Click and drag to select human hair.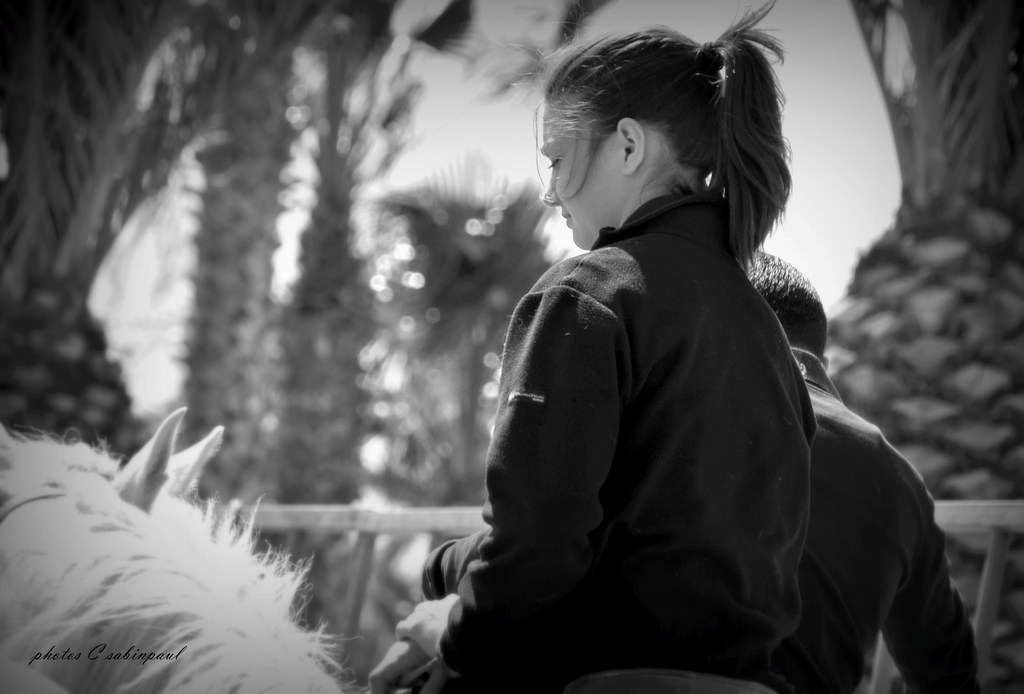
Selection: box(527, 17, 782, 265).
